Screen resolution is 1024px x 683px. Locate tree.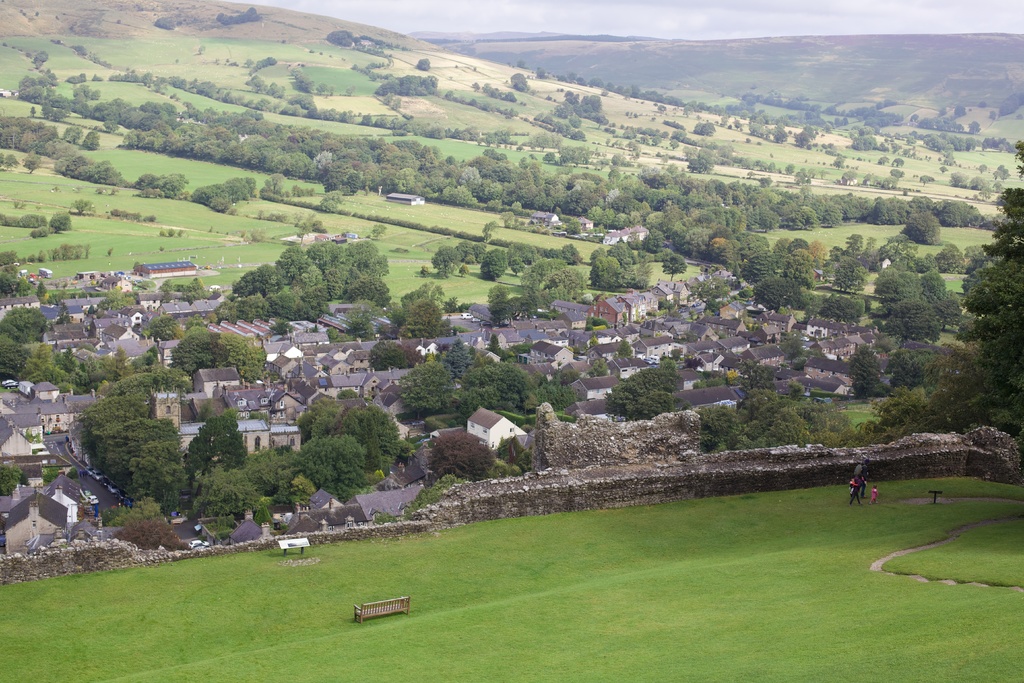
{"x1": 786, "y1": 381, "x2": 808, "y2": 407}.
